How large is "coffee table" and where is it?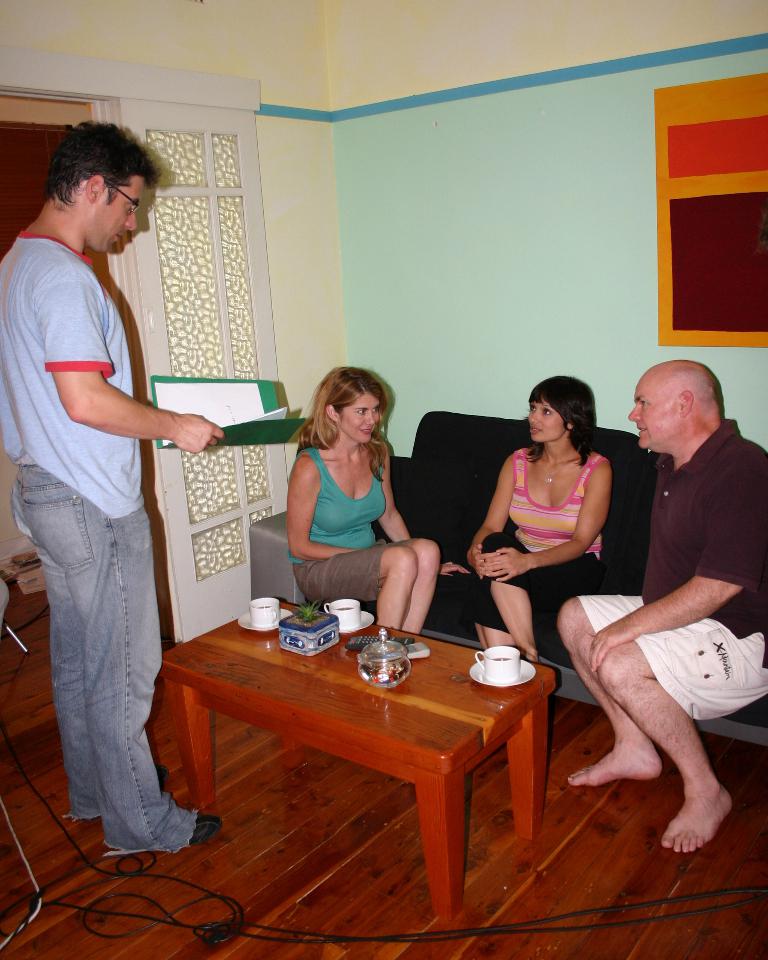
Bounding box: [165,585,576,909].
